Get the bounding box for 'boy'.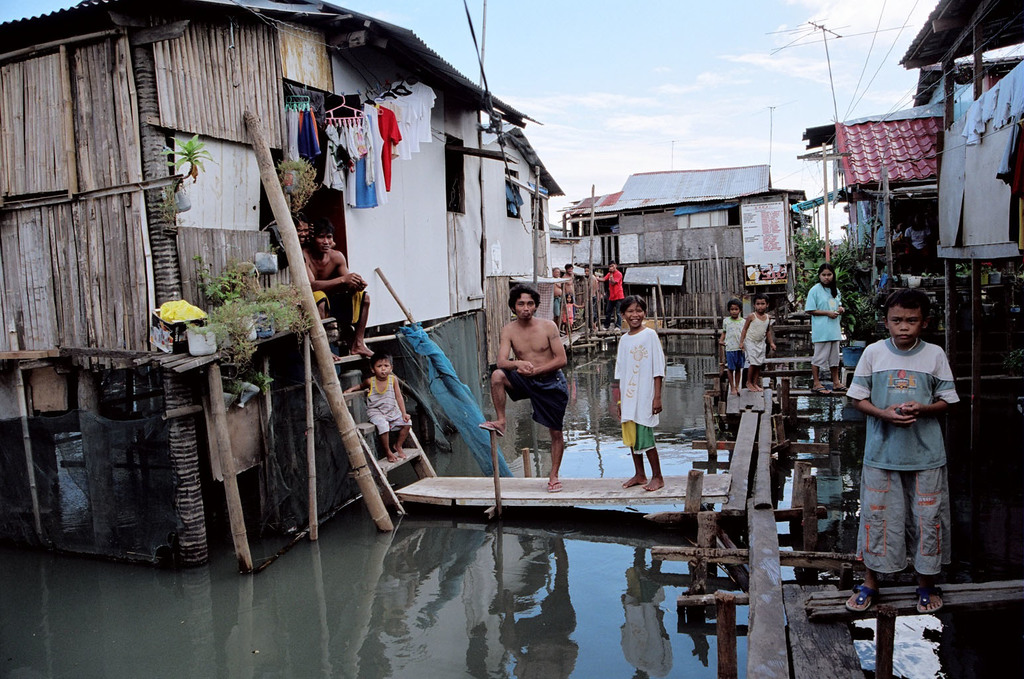
x1=743, y1=296, x2=775, y2=389.
